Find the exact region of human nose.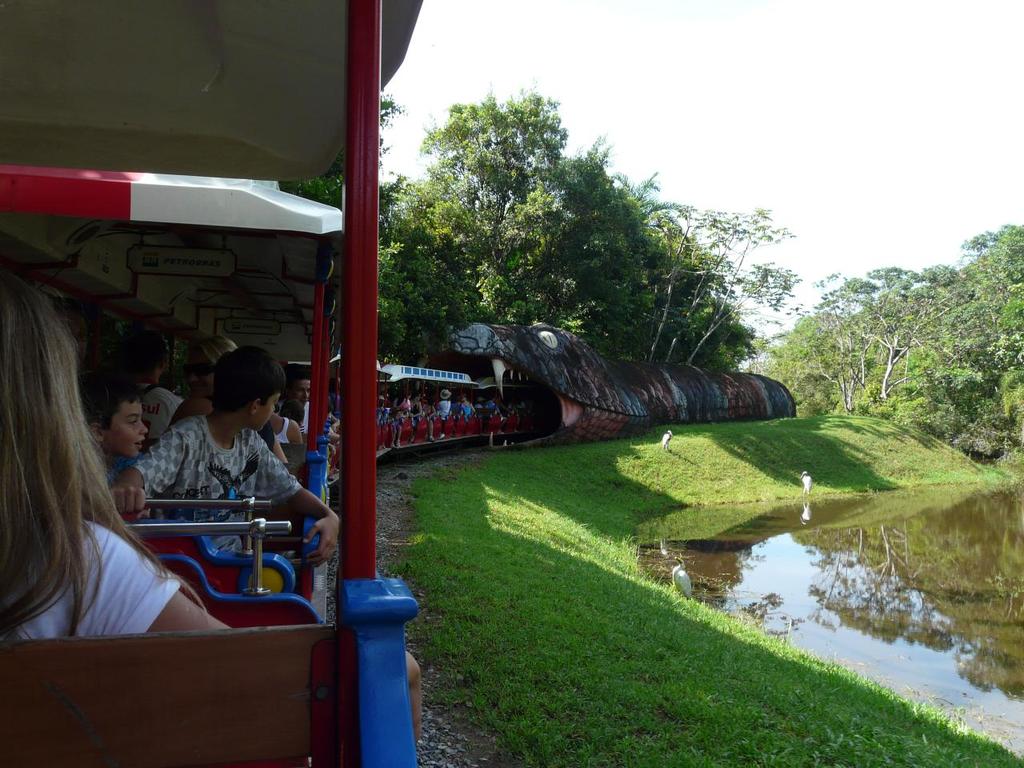
Exact region: (left=136, top=418, right=150, bottom=436).
